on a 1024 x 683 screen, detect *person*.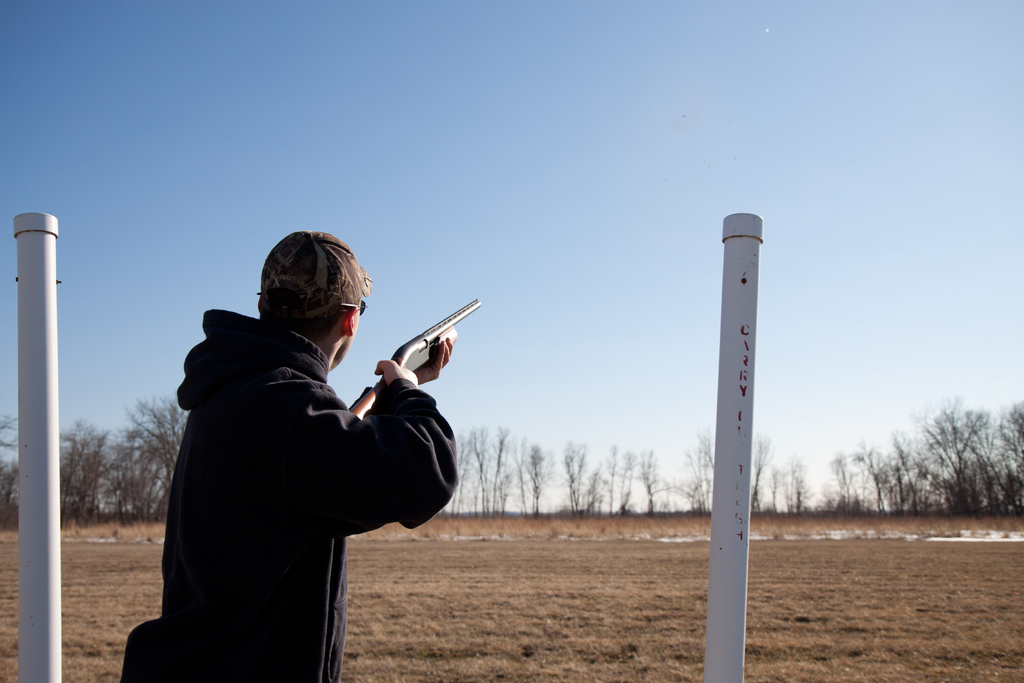
box(147, 235, 461, 670).
